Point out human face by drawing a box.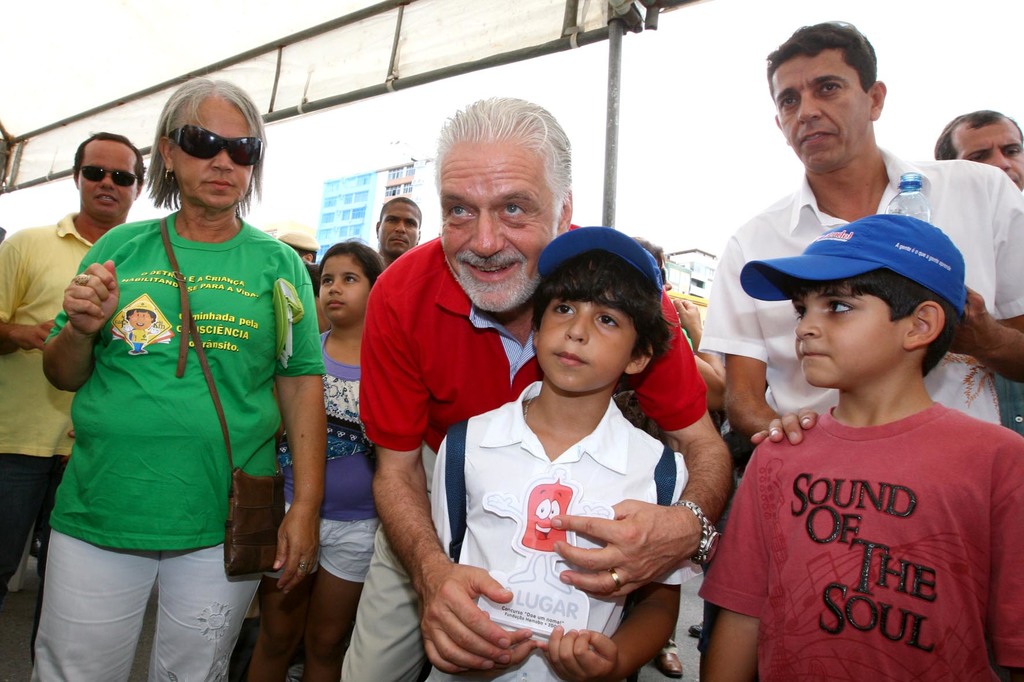
80 138 136 221.
